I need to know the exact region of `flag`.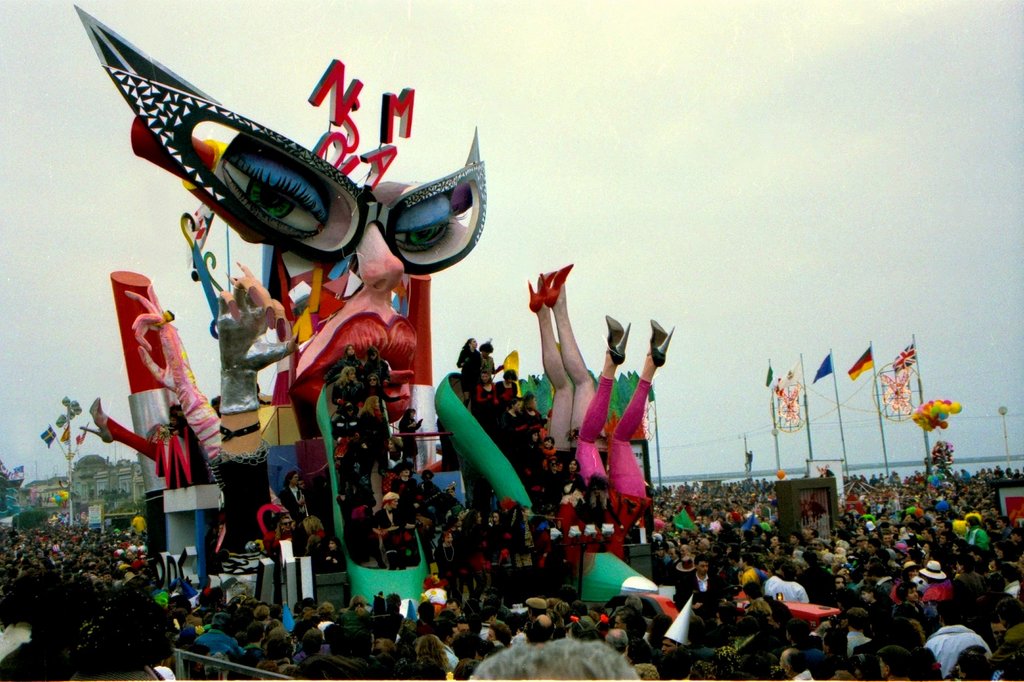
Region: select_region(740, 507, 760, 535).
